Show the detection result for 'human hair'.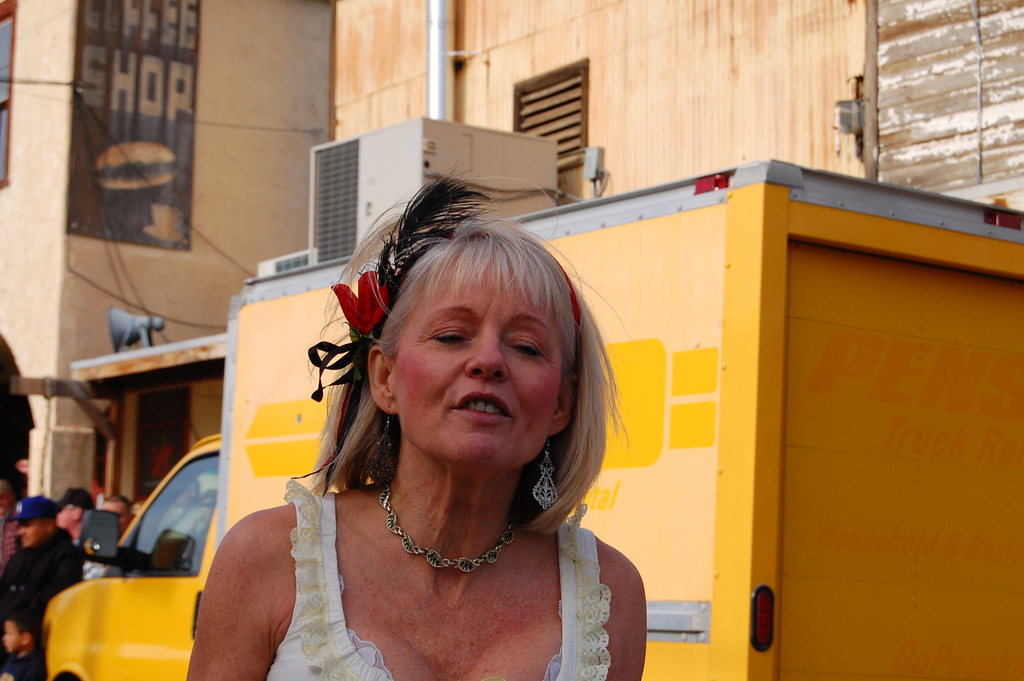
300, 169, 628, 537.
